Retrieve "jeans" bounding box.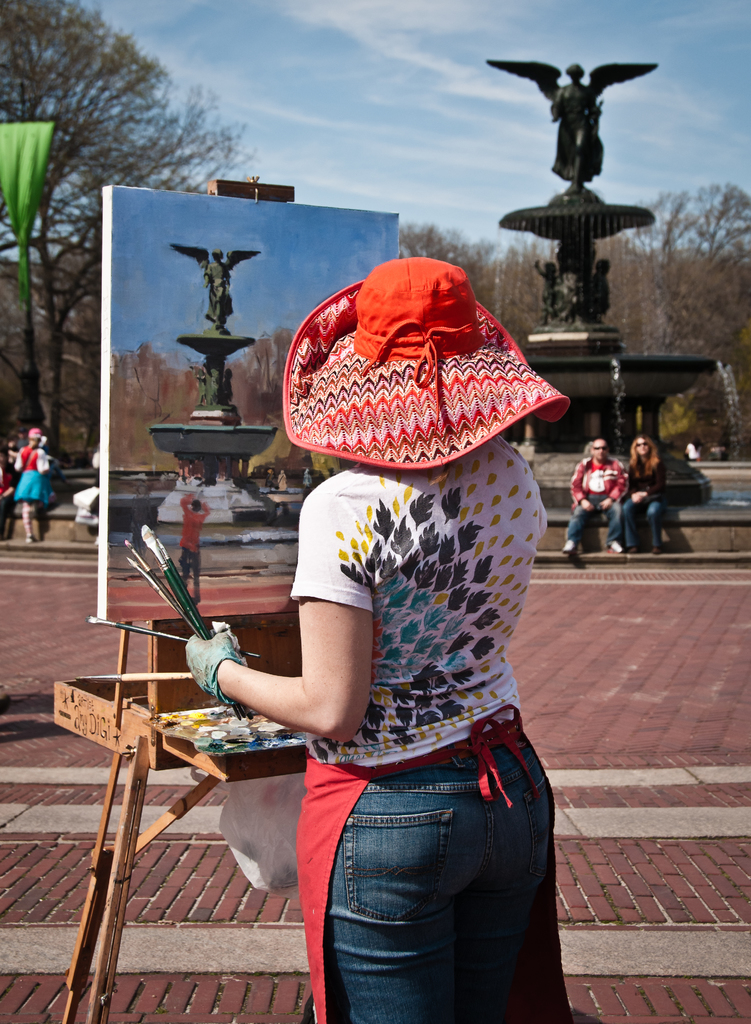
Bounding box: BBox(625, 497, 660, 545).
